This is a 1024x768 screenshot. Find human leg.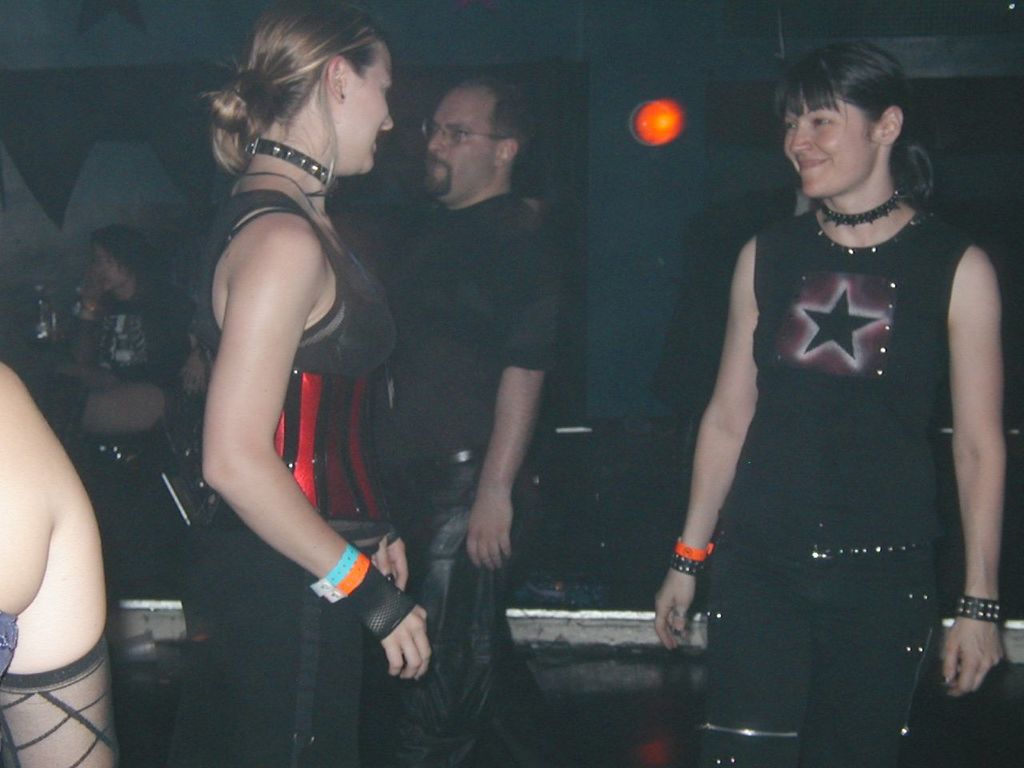
Bounding box: 194, 493, 362, 767.
